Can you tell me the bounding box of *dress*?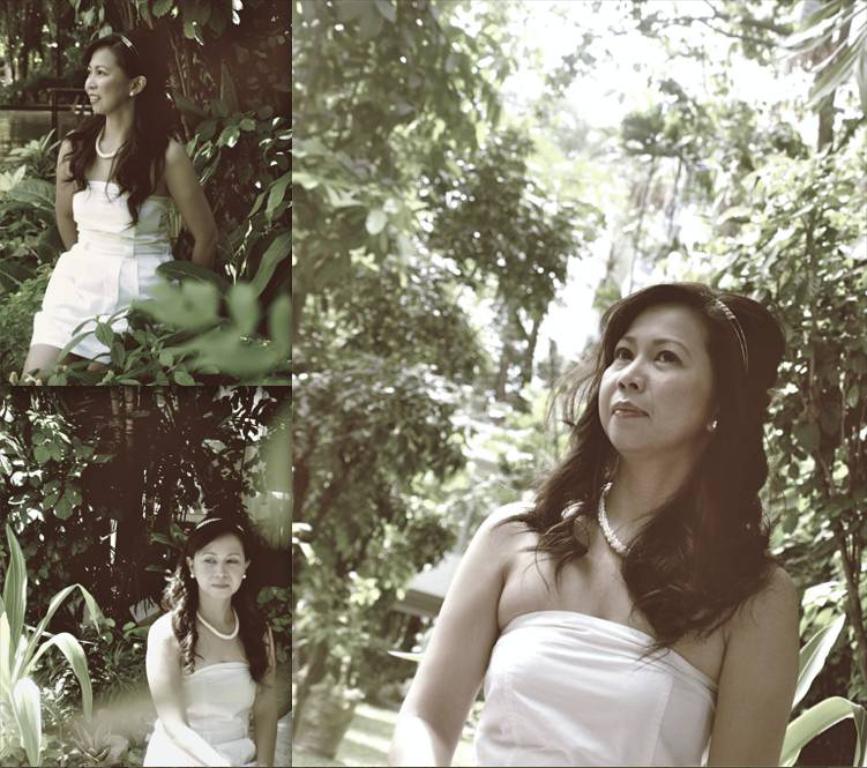
bbox=(139, 669, 261, 767).
